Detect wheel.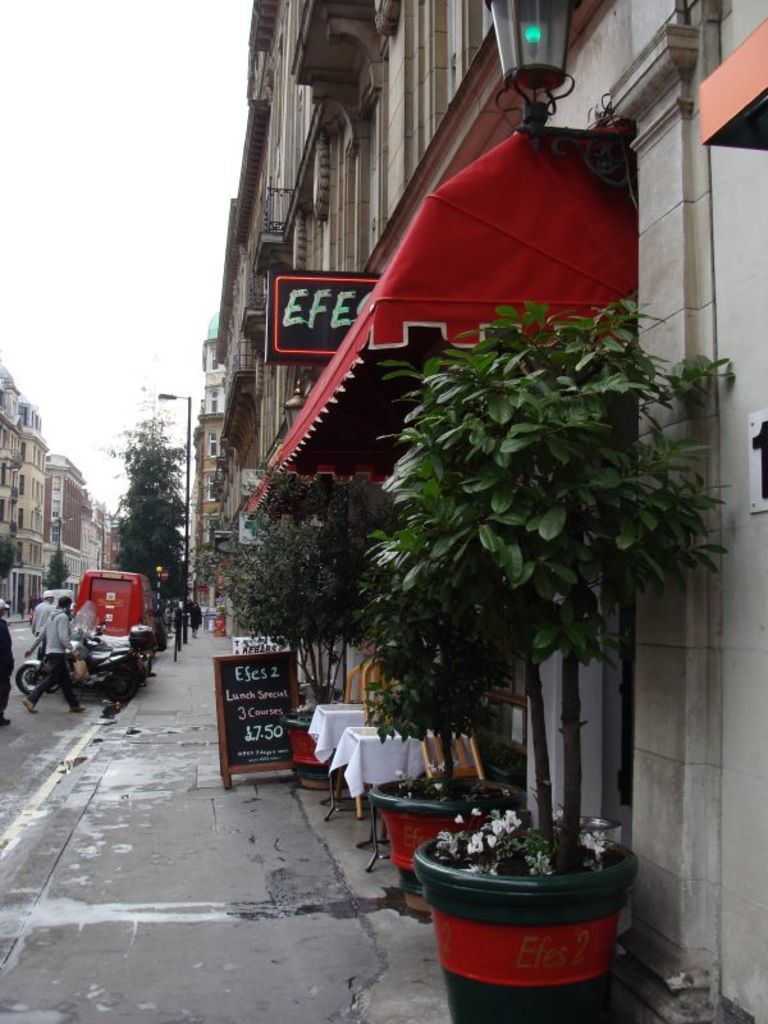
Detected at detection(8, 653, 58, 695).
